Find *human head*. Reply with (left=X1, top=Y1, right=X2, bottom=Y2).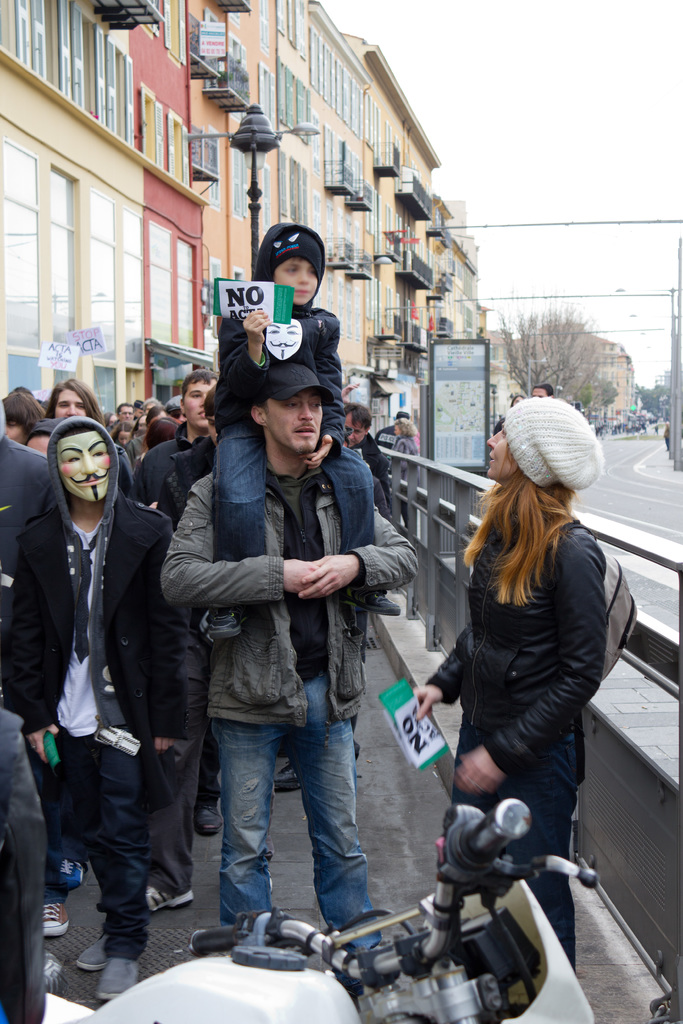
(left=344, top=403, right=372, bottom=447).
